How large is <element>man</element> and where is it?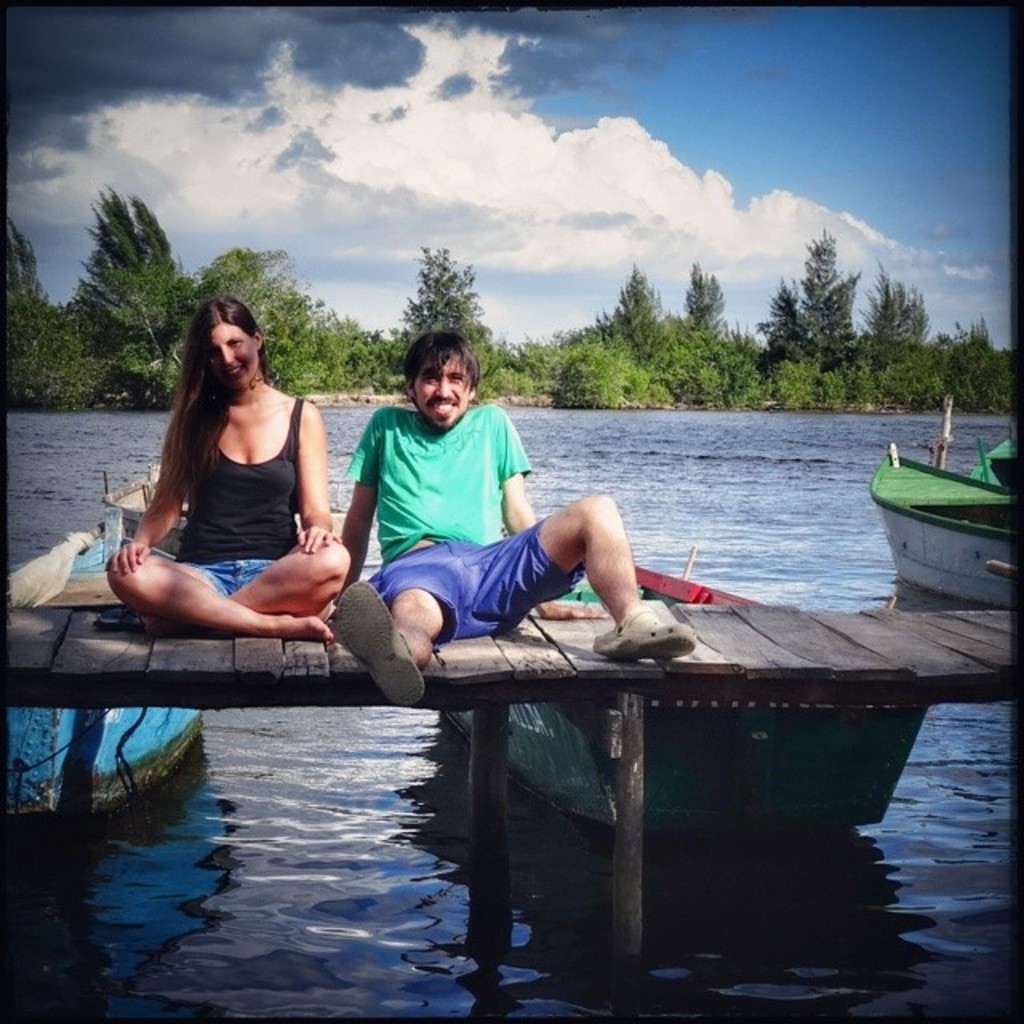
Bounding box: [261, 336, 622, 706].
